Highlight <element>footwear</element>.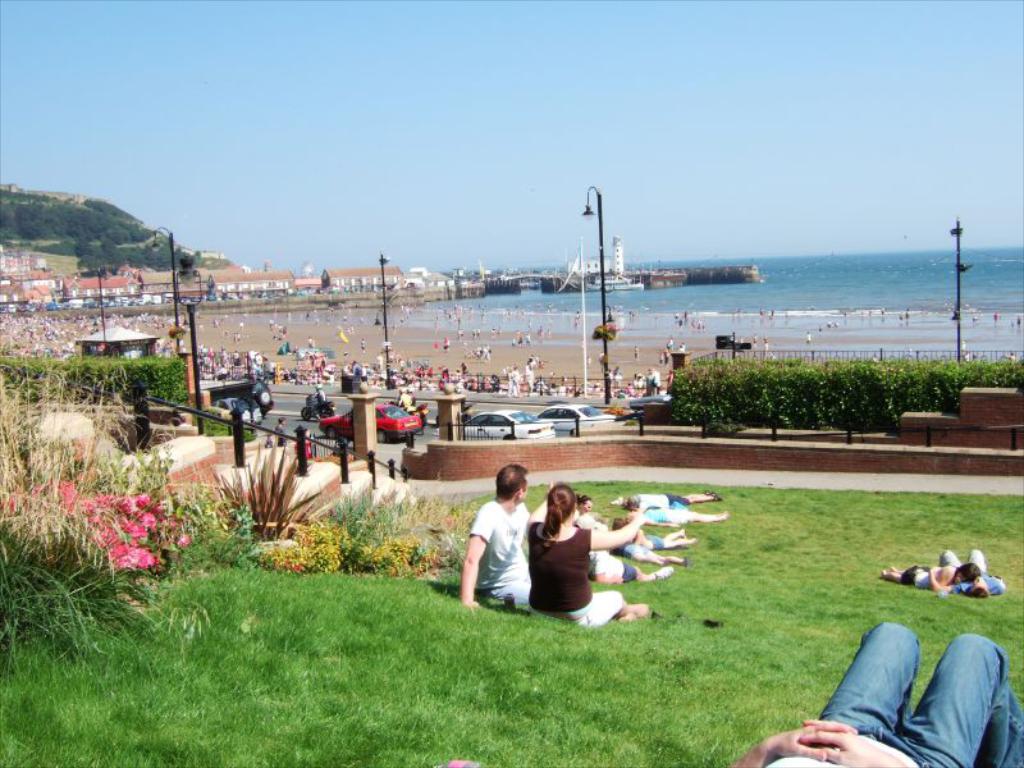
Highlighted region: region(704, 486, 710, 493).
